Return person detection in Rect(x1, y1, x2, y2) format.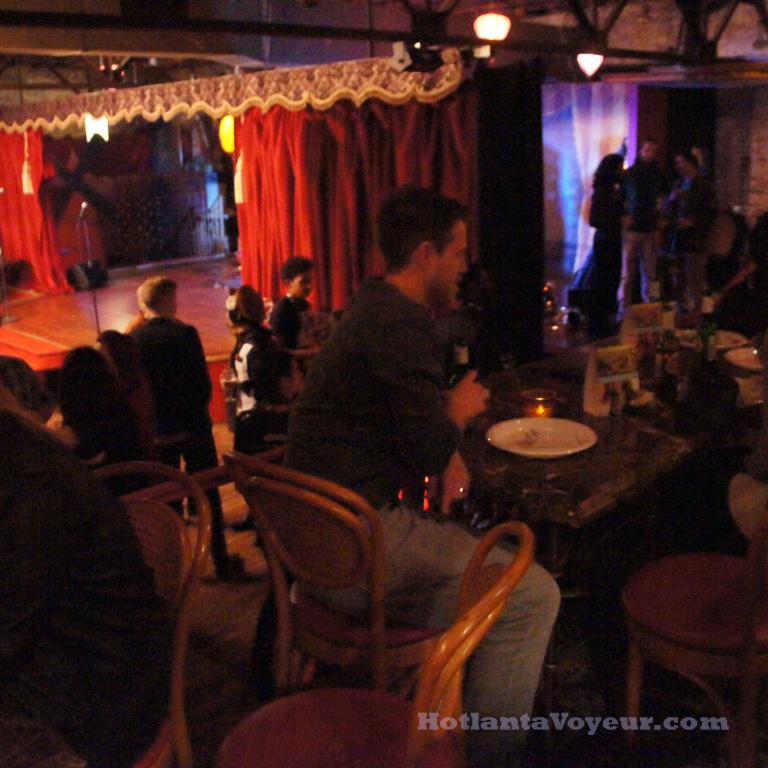
Rect(568, 150, 636, 340).
